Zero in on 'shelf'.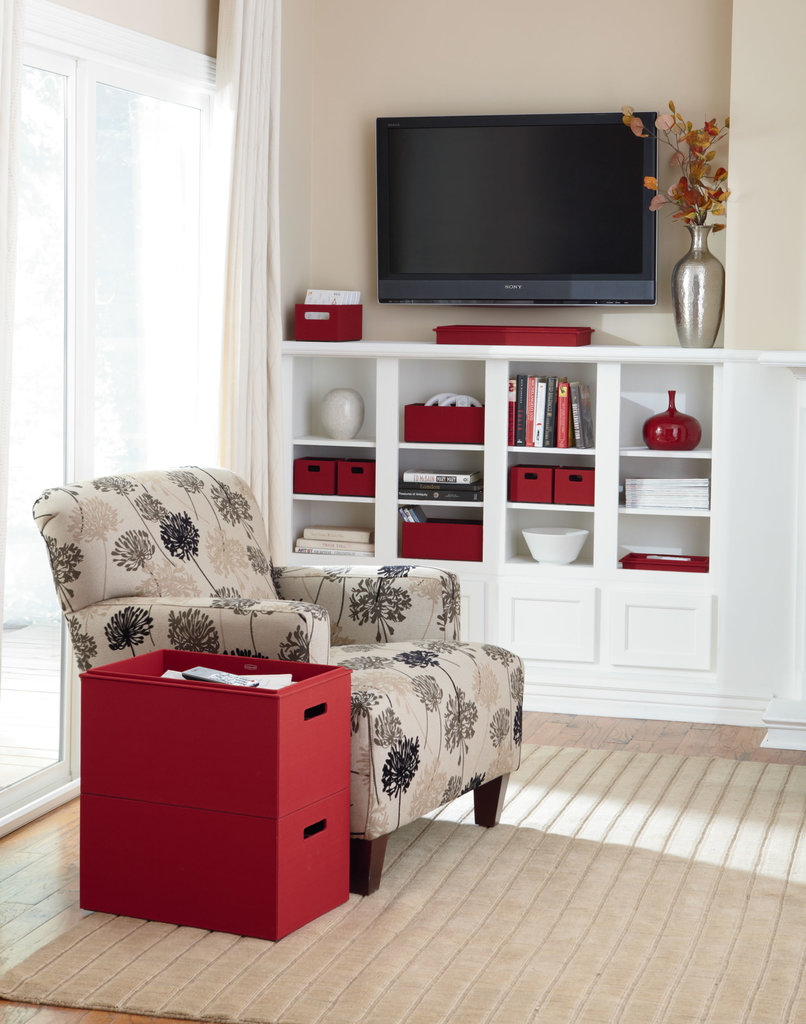
Zeroed in: bbox=(611, 372, 715, 452).
